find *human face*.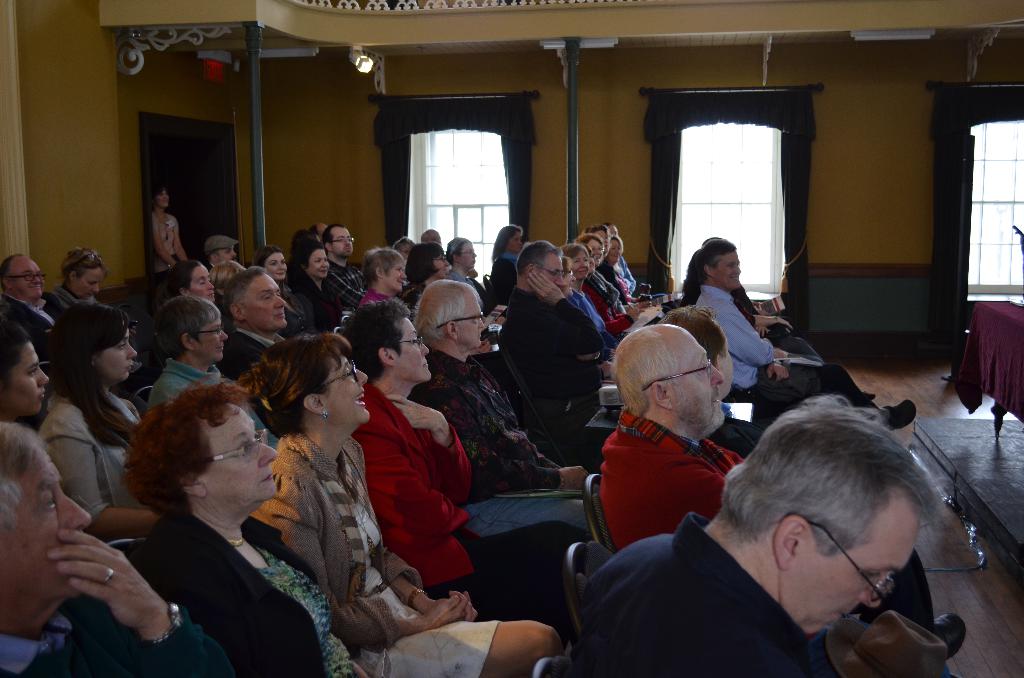
region(544, 255, 568, 289).
